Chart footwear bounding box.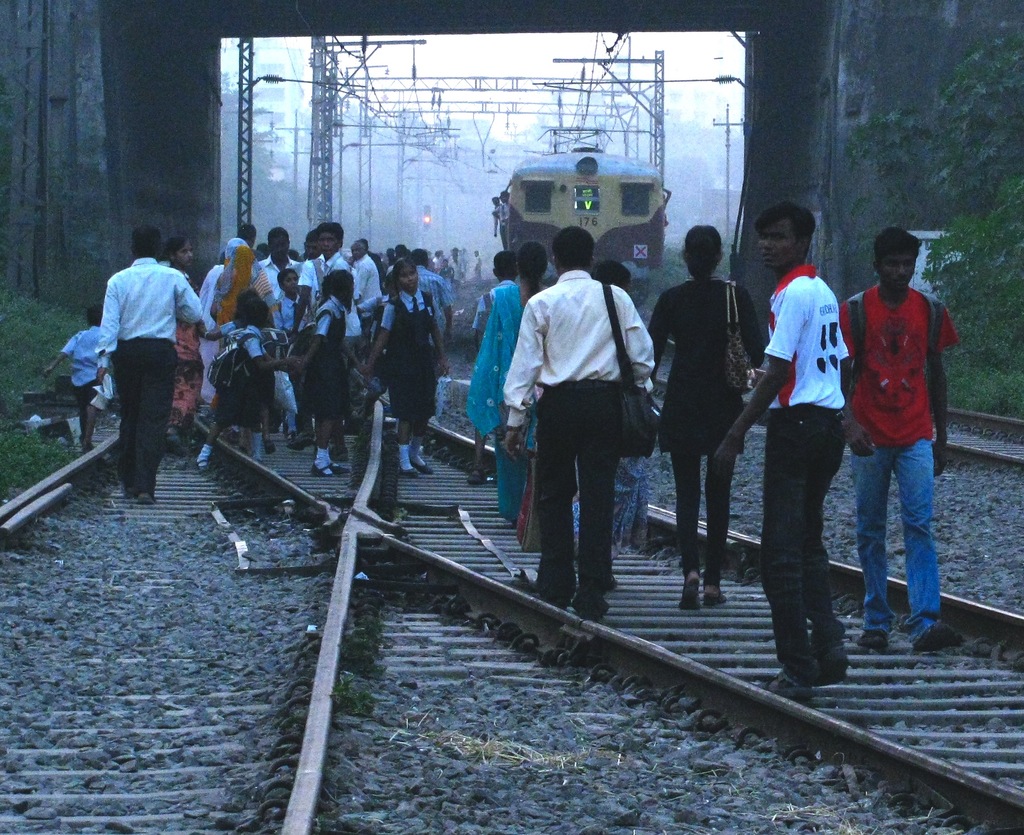
Charted: x1=199 y1=461 x2=211 y2=476.
